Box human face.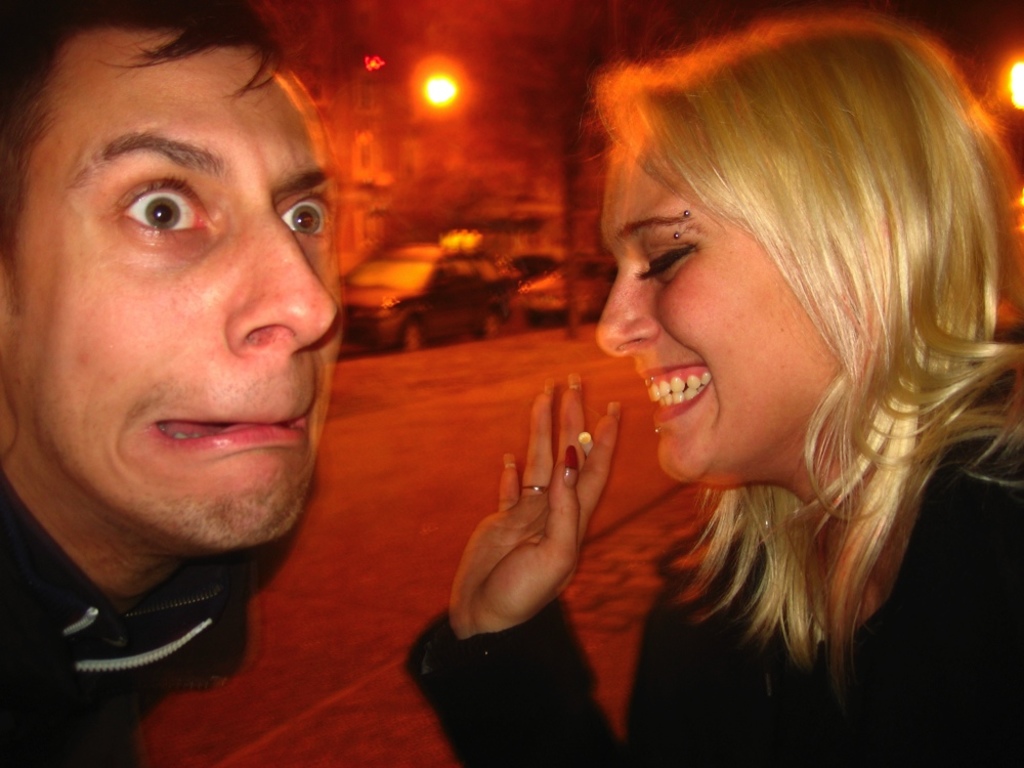
box=[594, 141, 839, 481].
